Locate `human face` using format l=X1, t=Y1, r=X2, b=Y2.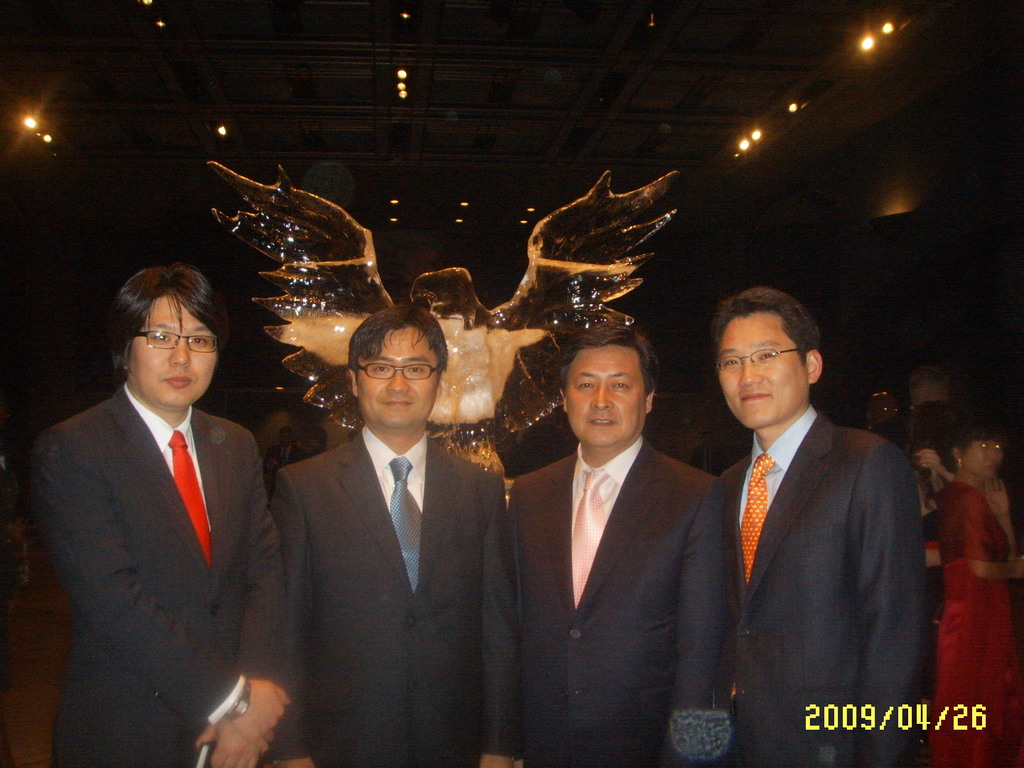
l=719, t=310, r=807, b=428.
